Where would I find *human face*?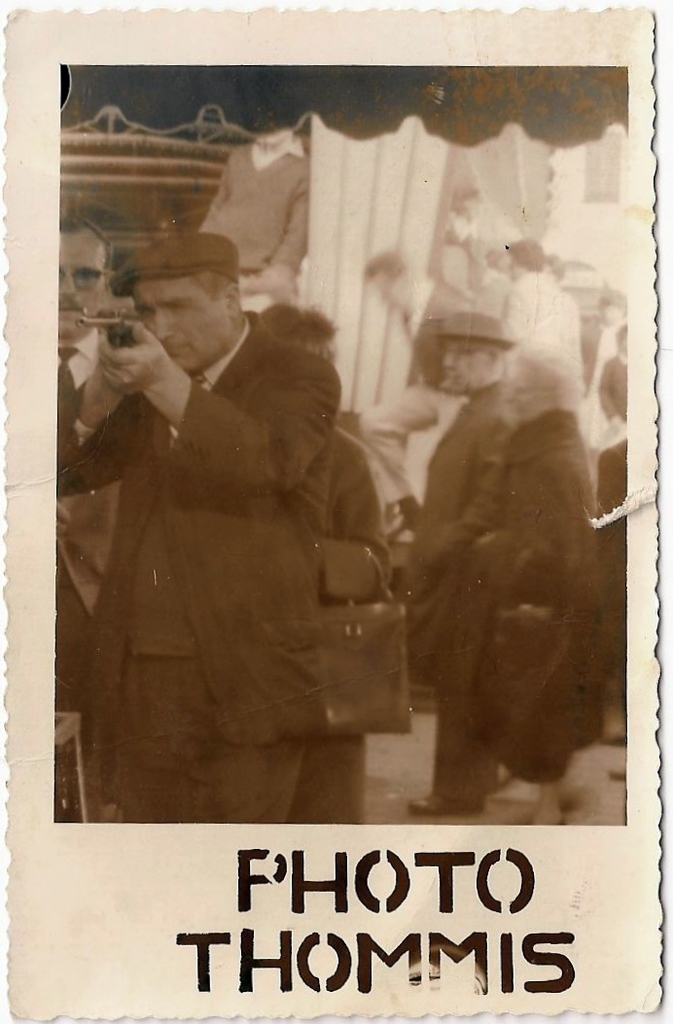
At crop(443, 335, 504, 389).
